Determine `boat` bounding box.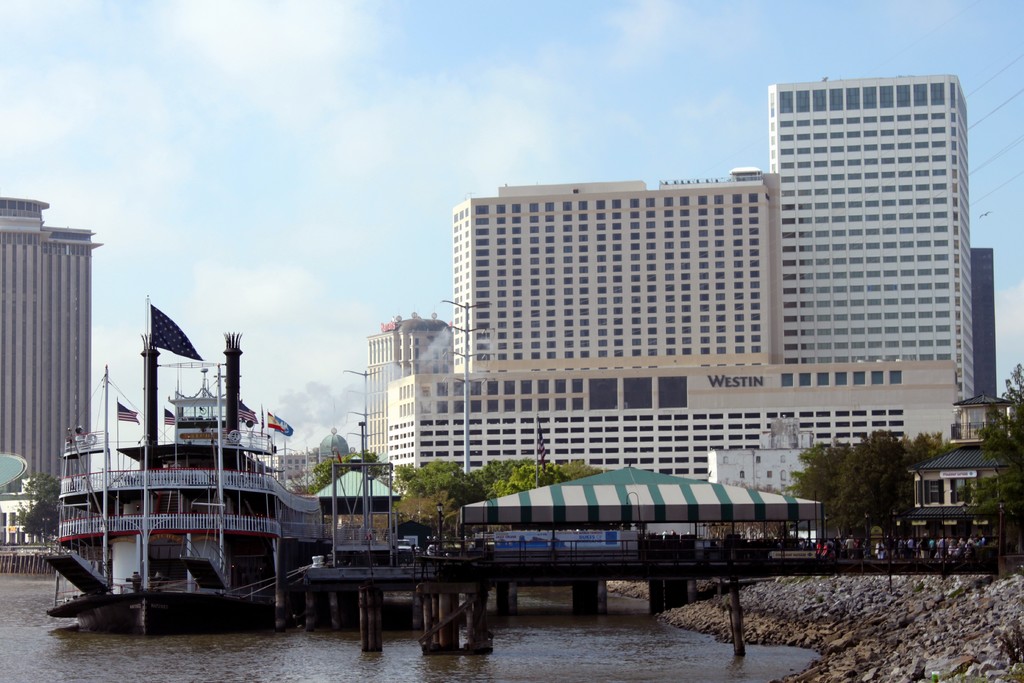
Determined: select_region(43, 317, 367, 647).
